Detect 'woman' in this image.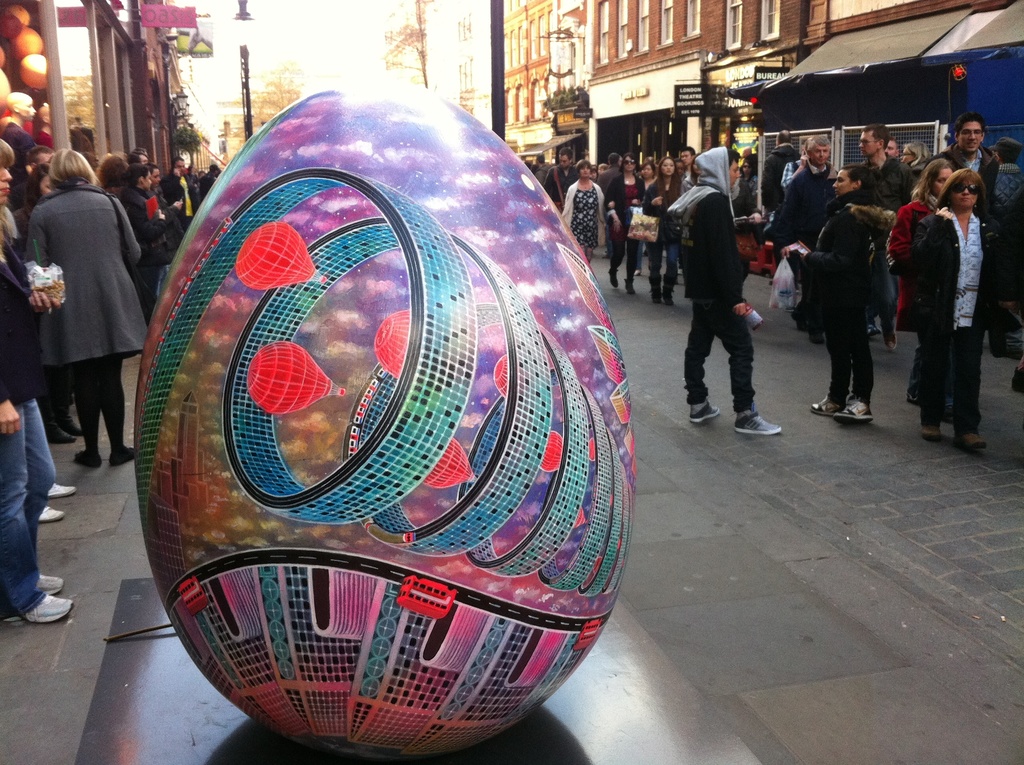
Detection: box(607, 154, 644, 292).
